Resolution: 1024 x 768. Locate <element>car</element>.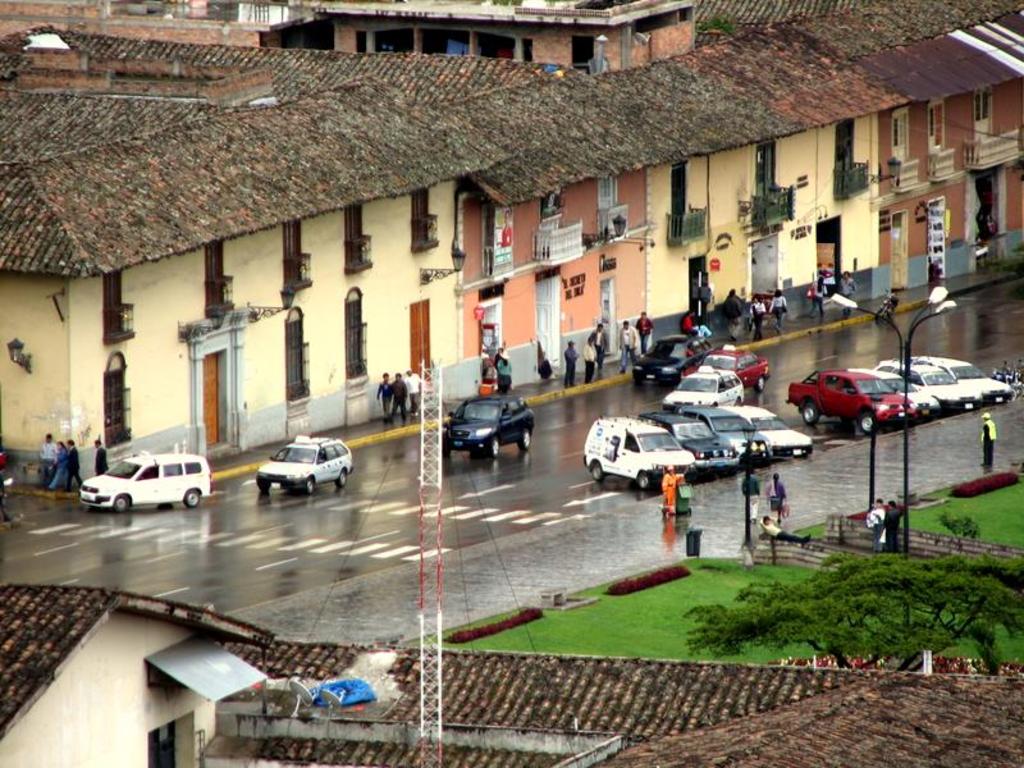
left=640, top=411, right=741, bottom=475.
